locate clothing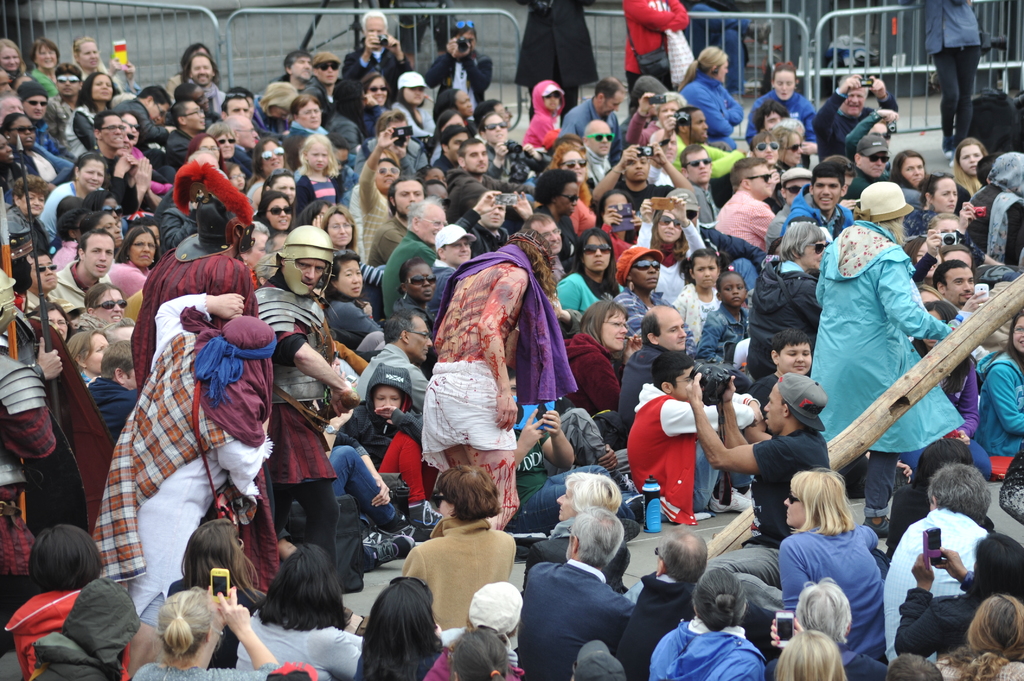
select_region(806, 214, 968, 518)
